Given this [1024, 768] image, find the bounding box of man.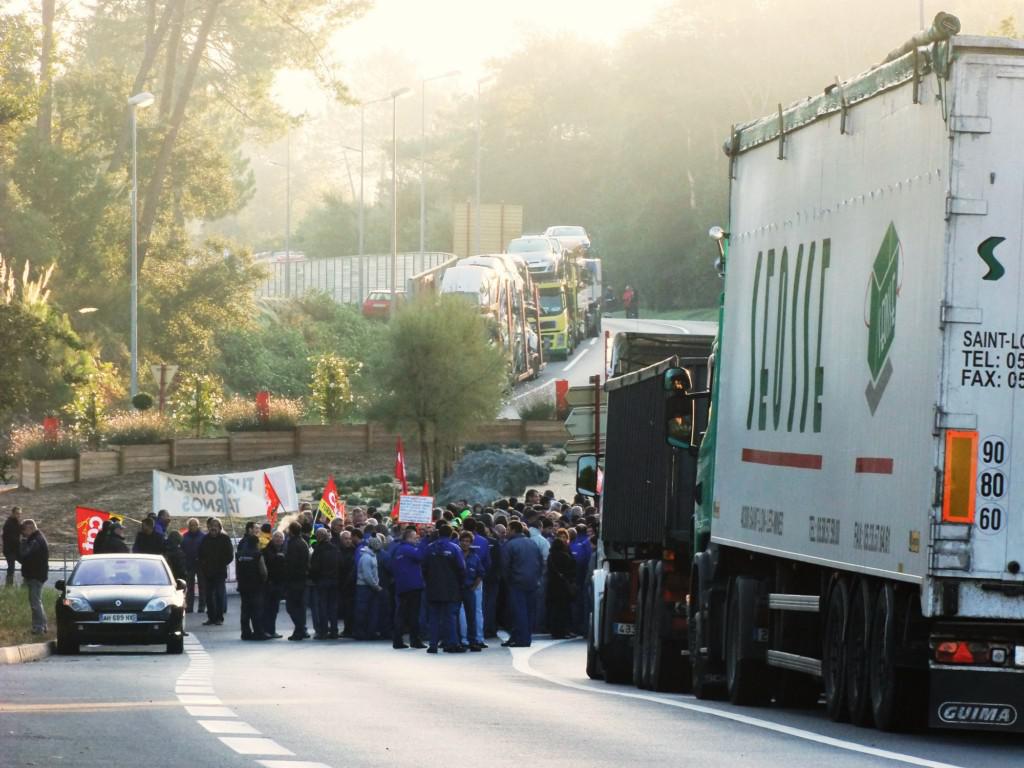
{"x1": 11, "y1": 519, "x2": 50, "y2": 637}.
